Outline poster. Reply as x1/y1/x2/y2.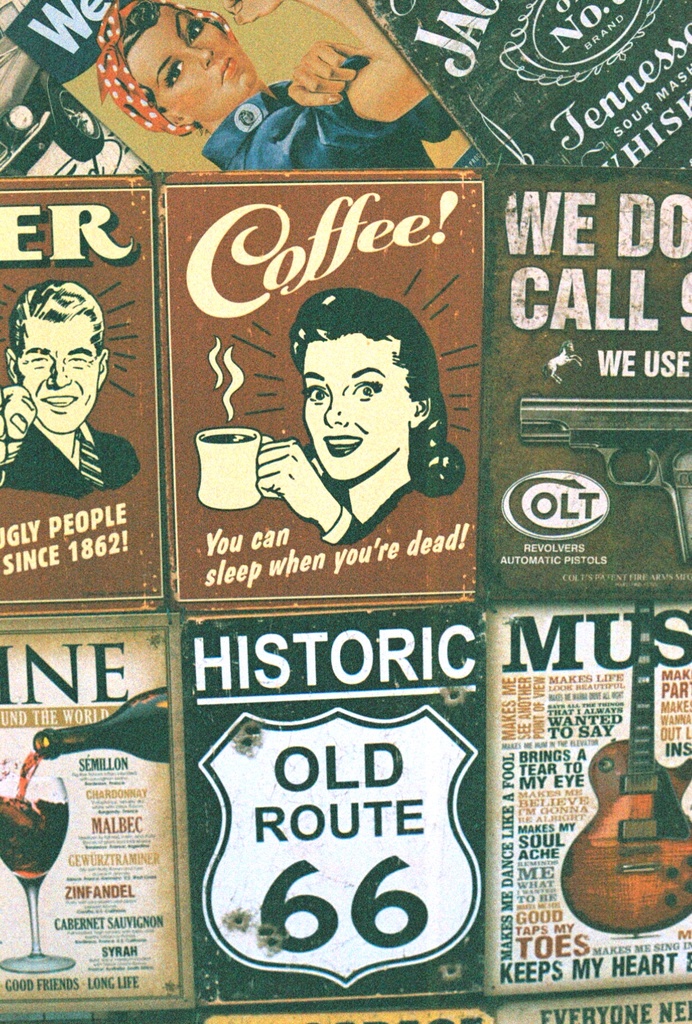
0/0/691/1023.
